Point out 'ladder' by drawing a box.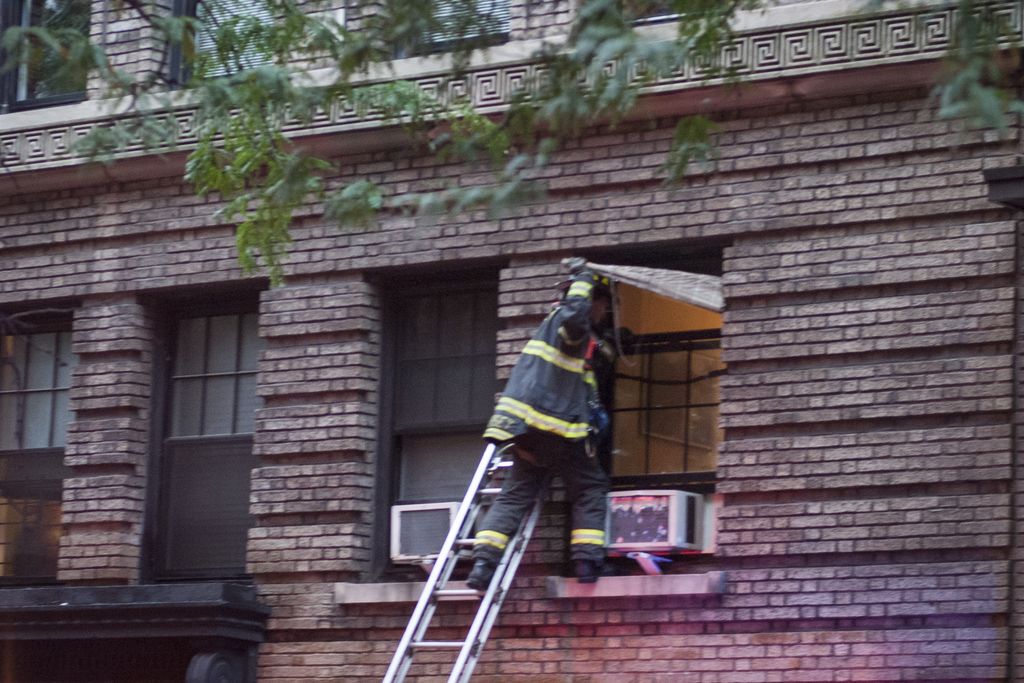
(x1=378, y1=441, x2=556, y2=682).
